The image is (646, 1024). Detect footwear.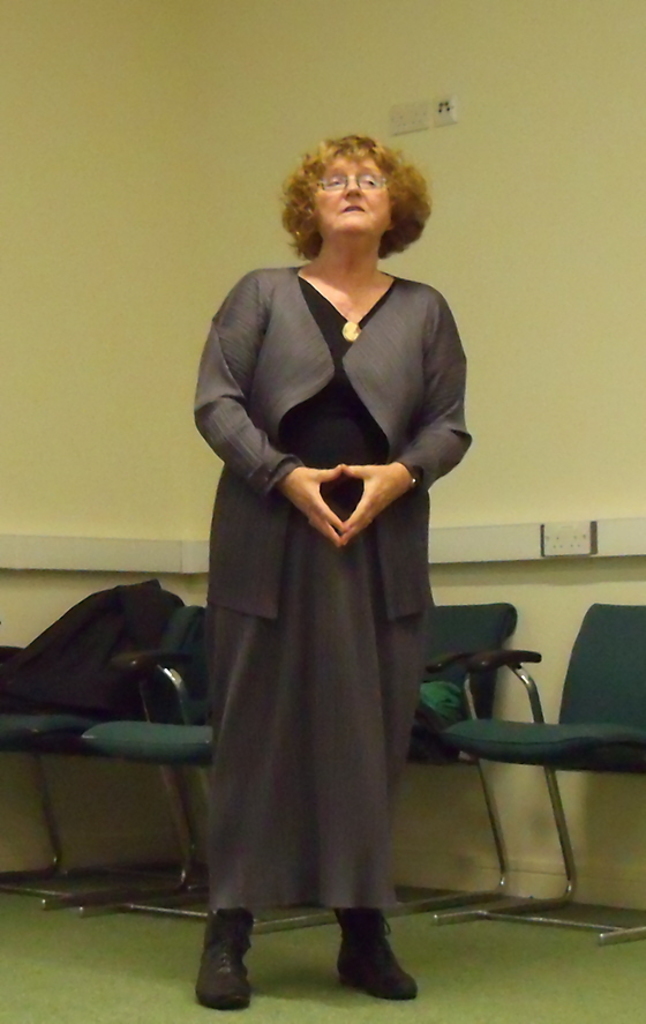
Detection: select_region(195, 897, 273, 1008).
